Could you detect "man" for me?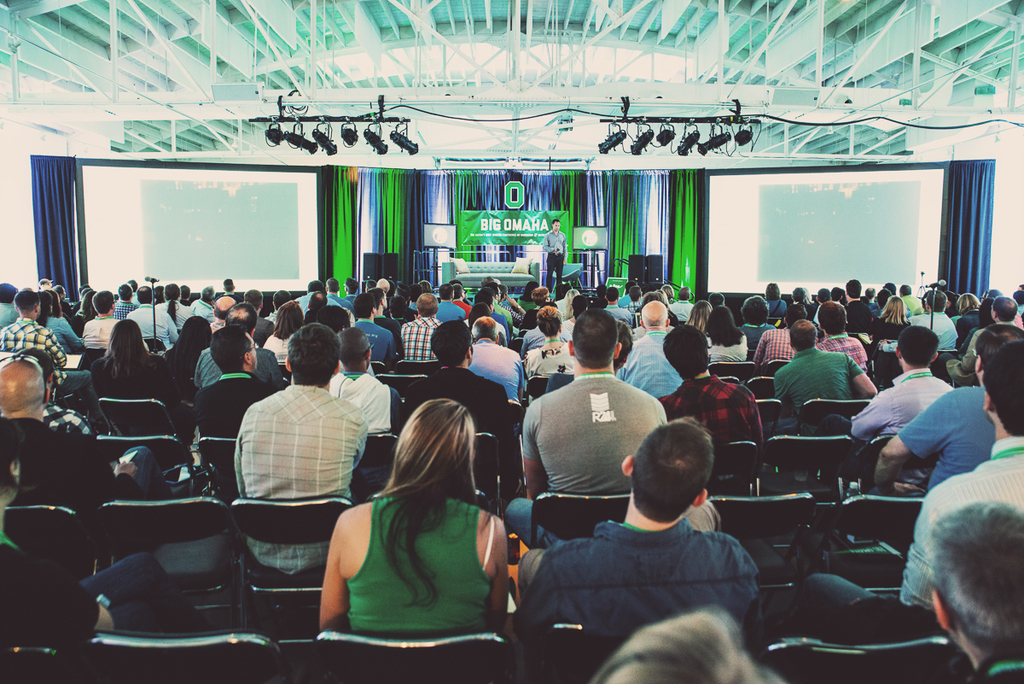
Detection result: <box>918,504,1022,683</box>.
